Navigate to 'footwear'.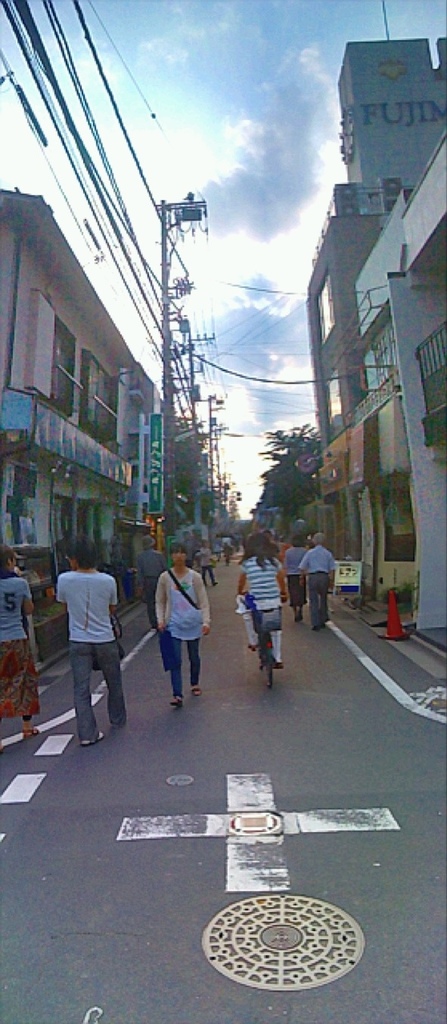
Navigation target: 21/718/46/738.
